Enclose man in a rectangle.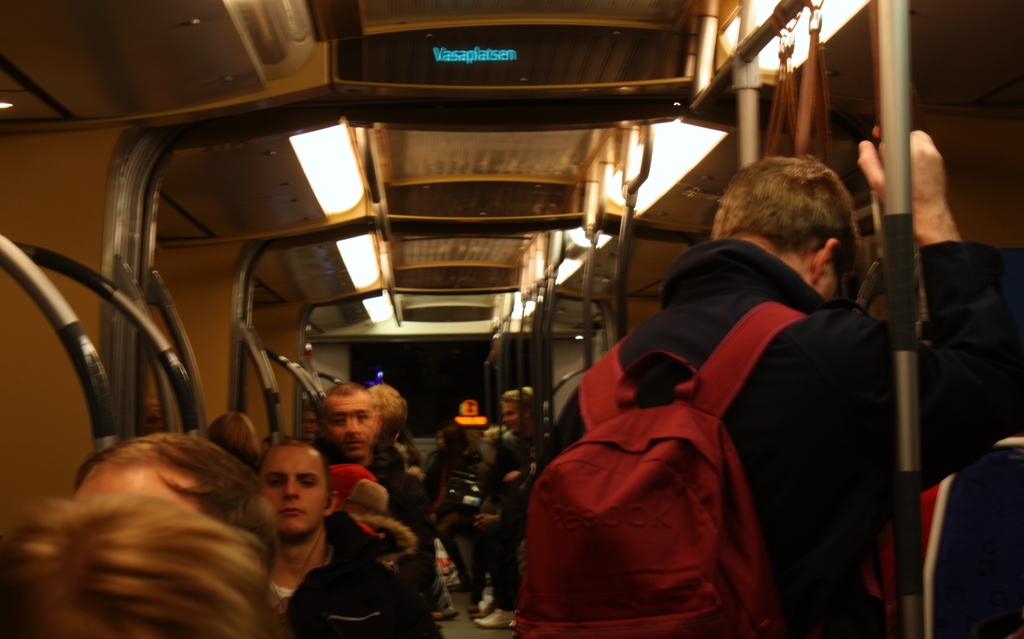
pyautogui.locateOnScreen(0, 506, 278, 638).
